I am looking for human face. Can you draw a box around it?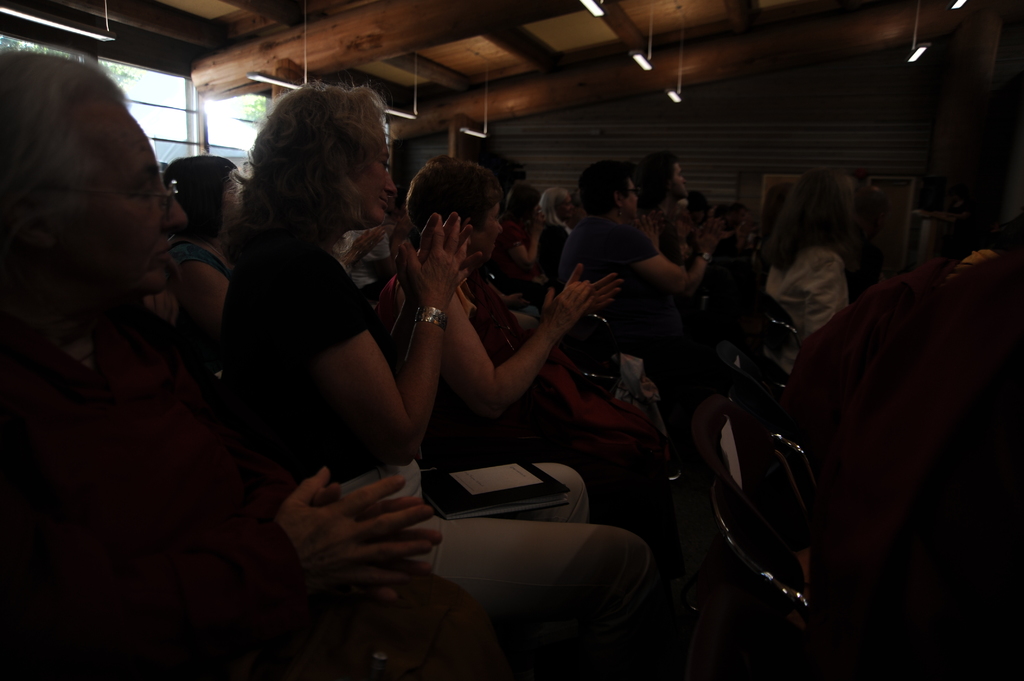
Sure, the bounding box is (x1=672, y1=160, x2=689, y2=198).
